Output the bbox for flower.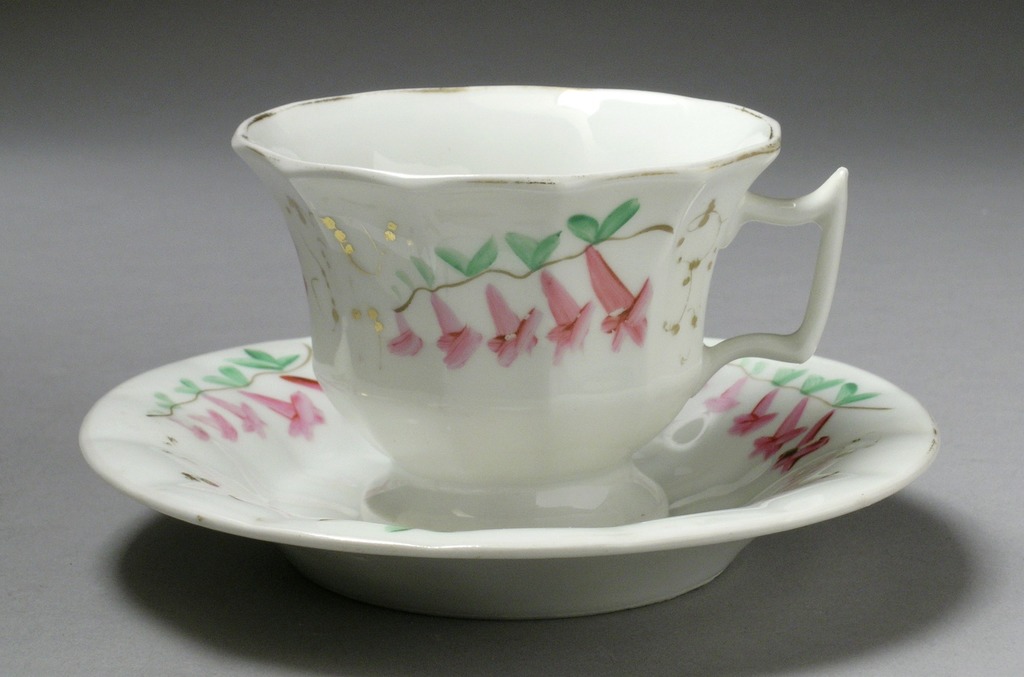
[701, 373, 748, 410].
